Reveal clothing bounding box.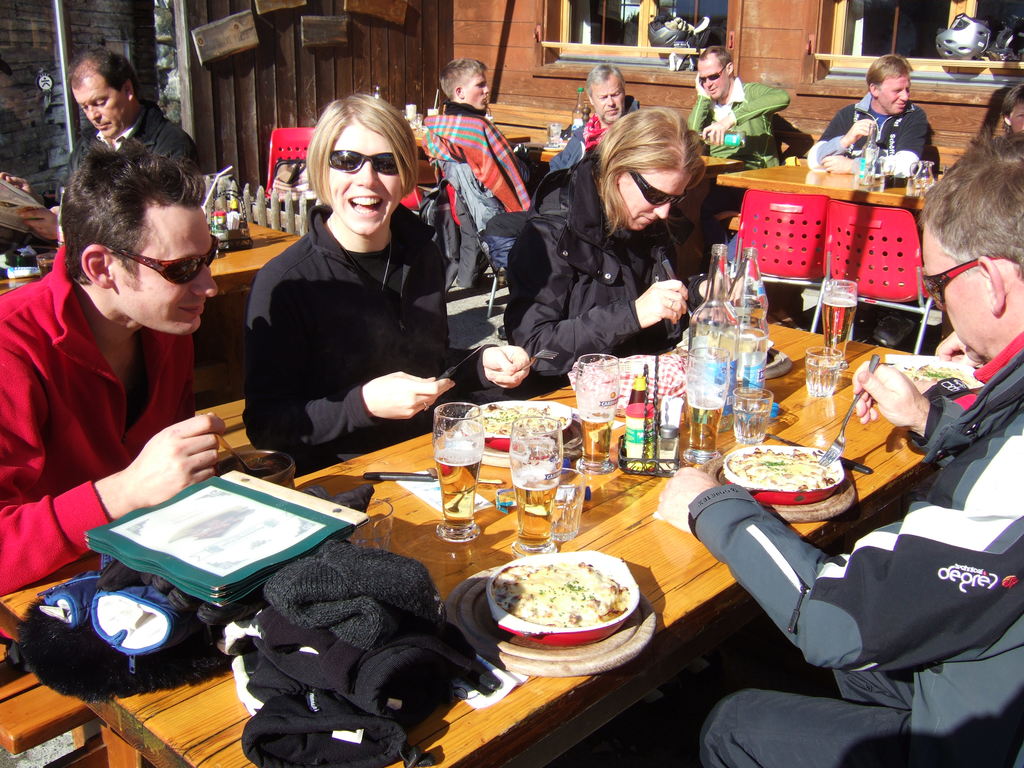
Revealed: <box>555,97,634,170</box>.
